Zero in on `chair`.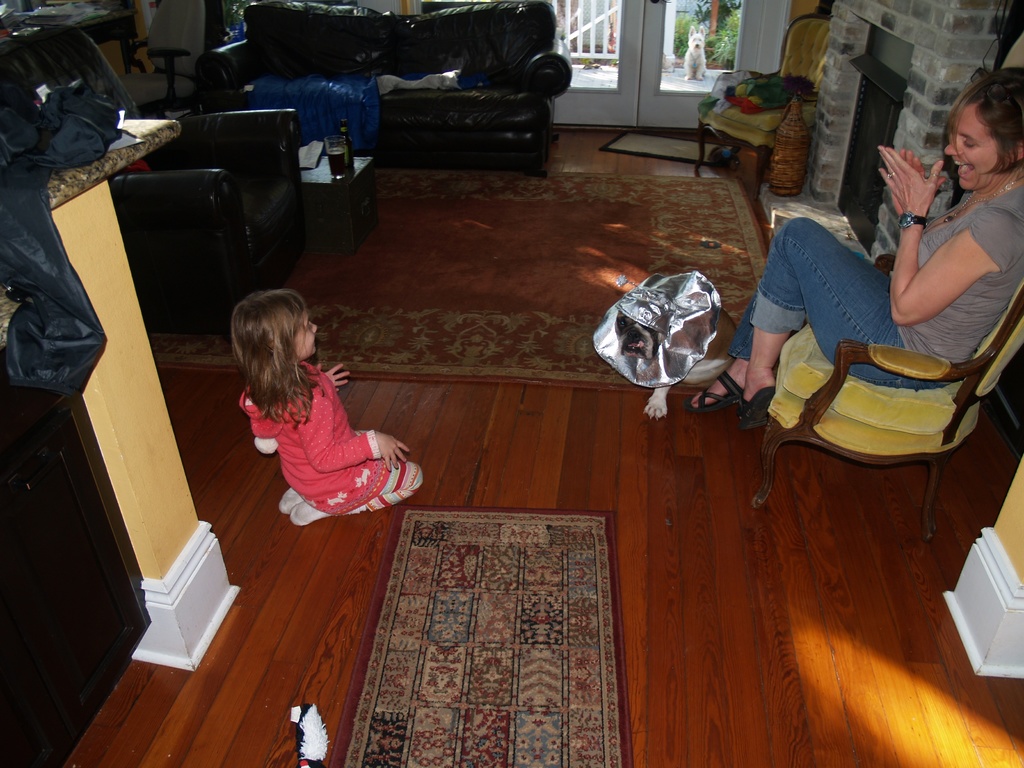
Zeroed in: box=[733, 243, 1009, 511].
